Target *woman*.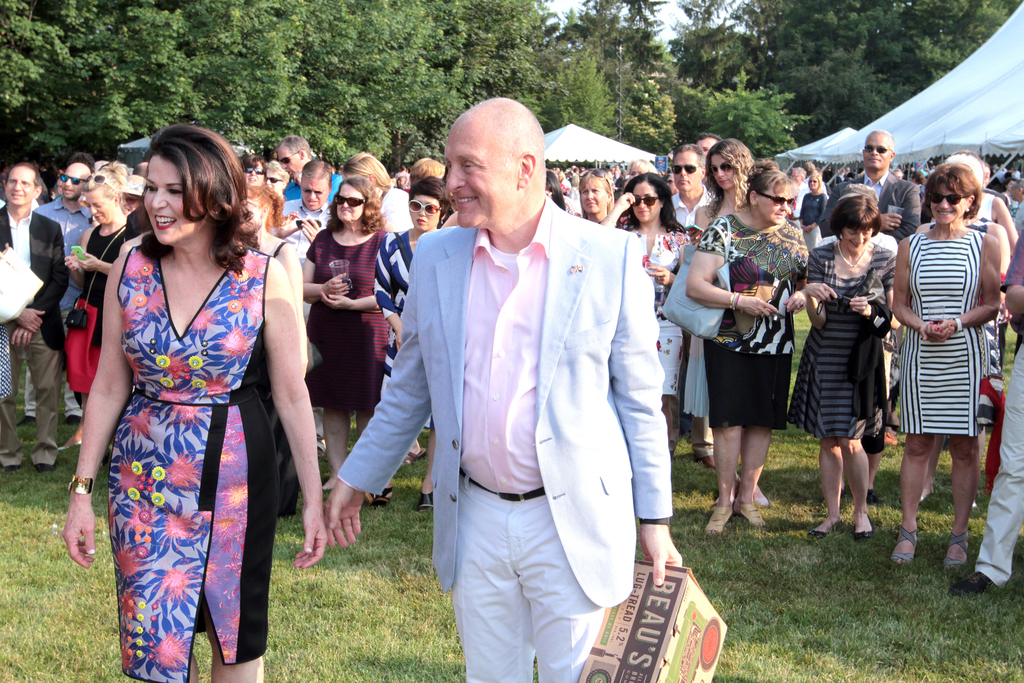
Target region: region(894, 163, 1003, 576).
